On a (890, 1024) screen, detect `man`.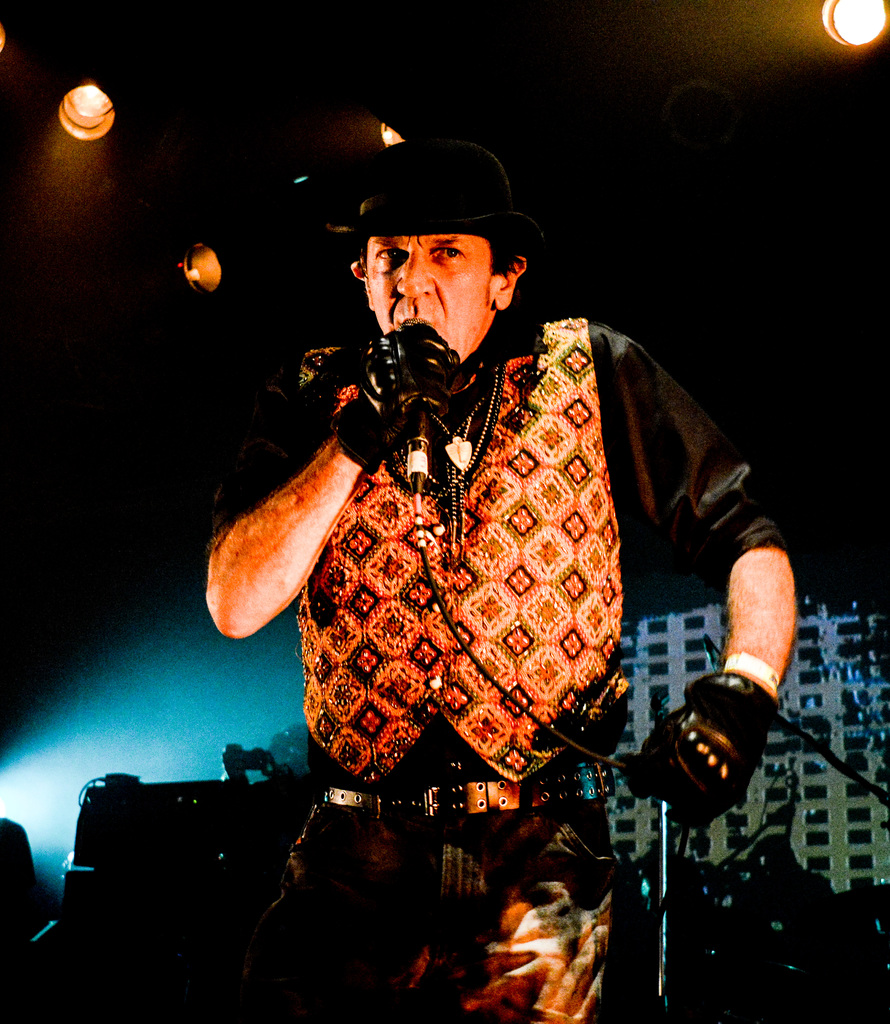
<bbox>181, 125, 809, 1019</bbox>.
